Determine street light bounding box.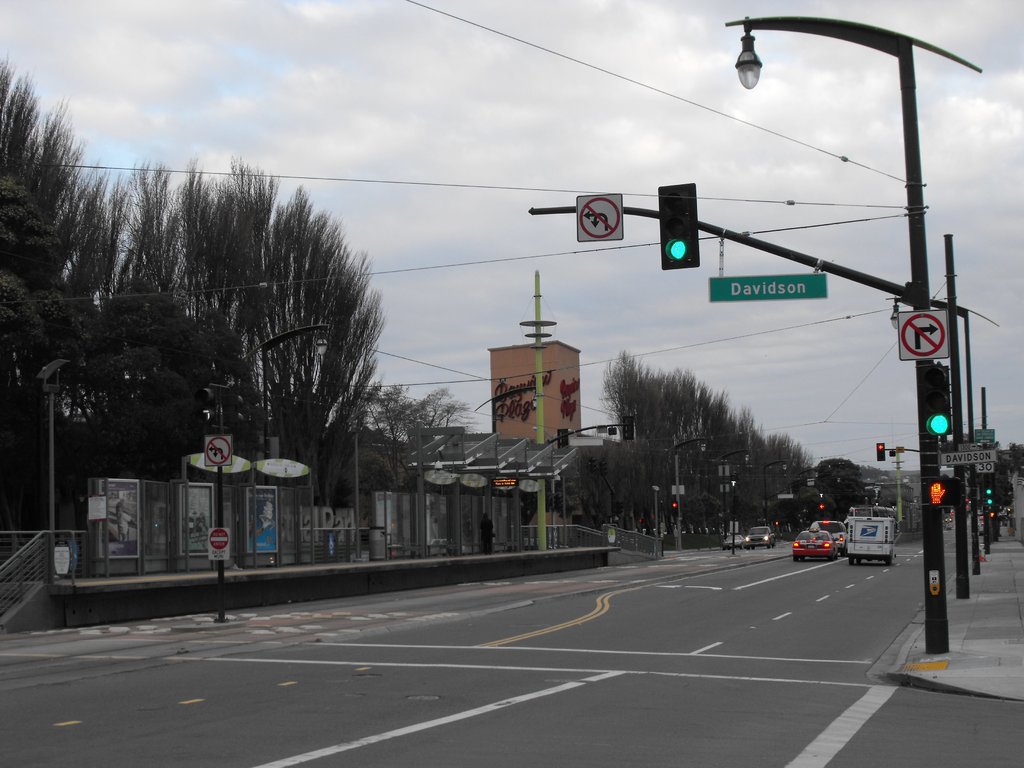
Determined: 791/463/820/529.
